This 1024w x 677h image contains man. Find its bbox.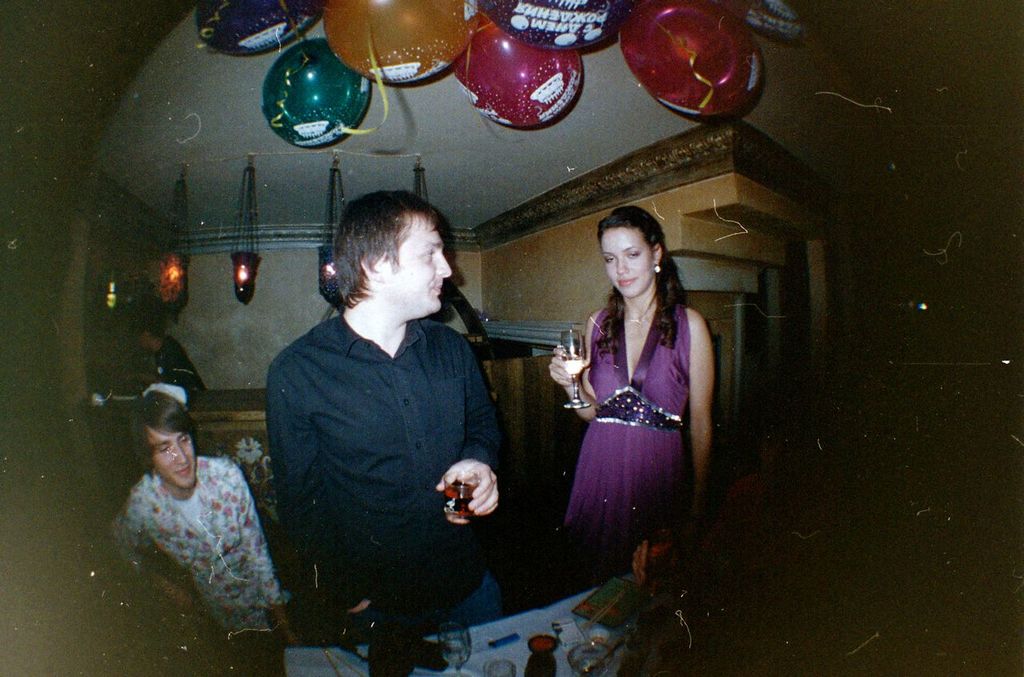
Rect(122, 385, 287, 642).
